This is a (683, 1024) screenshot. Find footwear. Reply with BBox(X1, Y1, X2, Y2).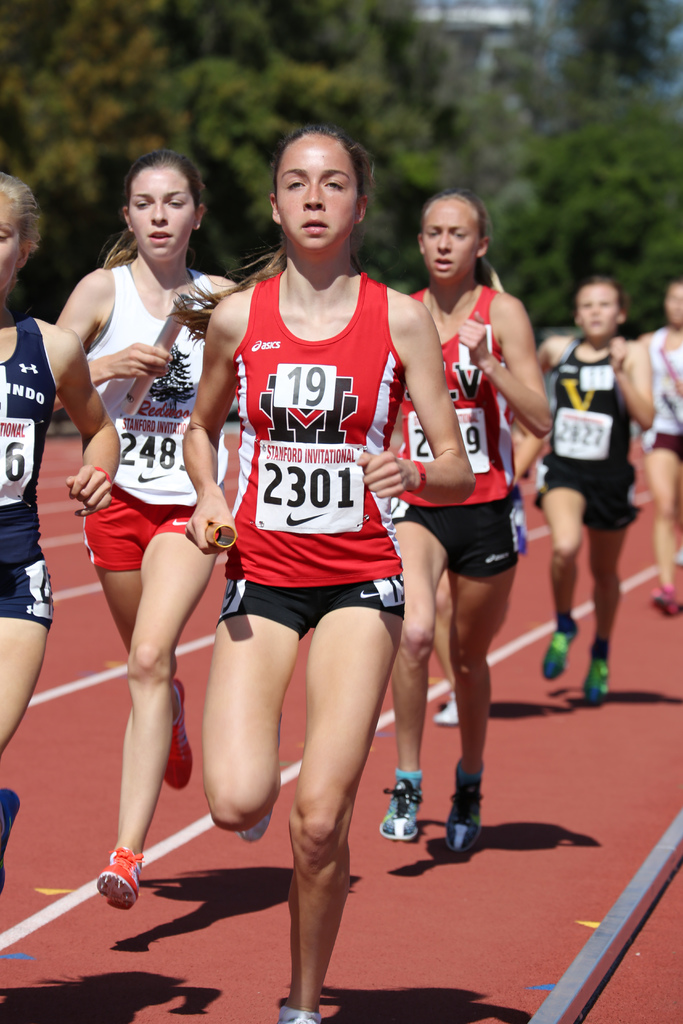
BBox(377, 776, 424, 844).
